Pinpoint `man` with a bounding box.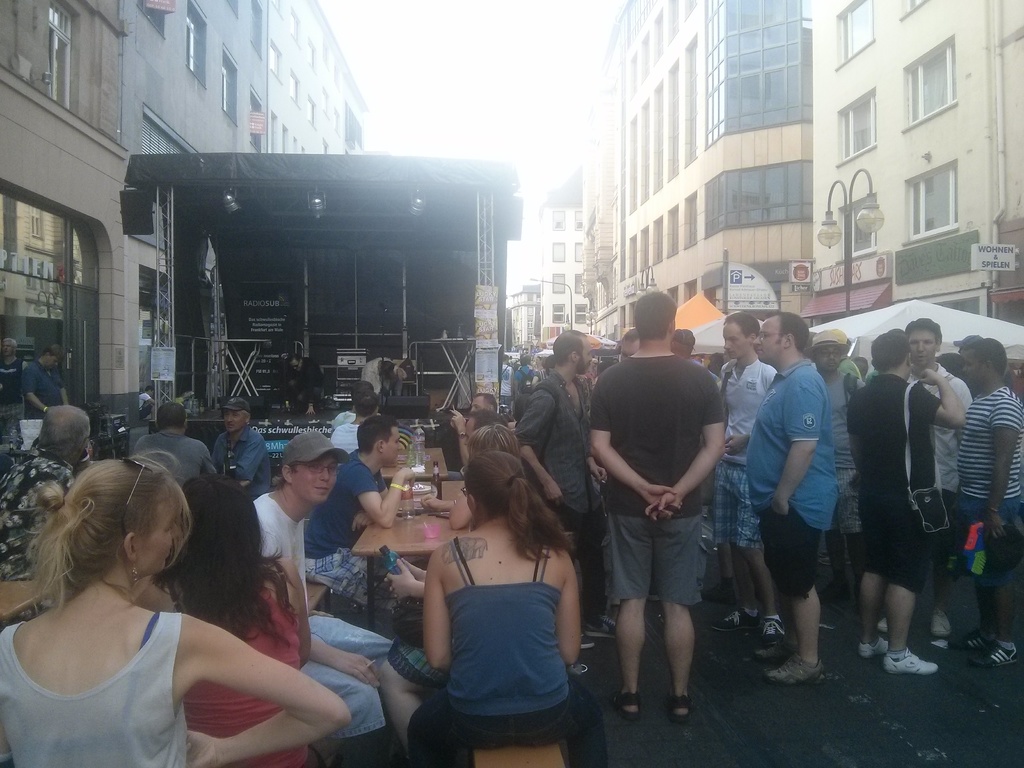
[x1=840, y1=342, x2=861, y2=385].
